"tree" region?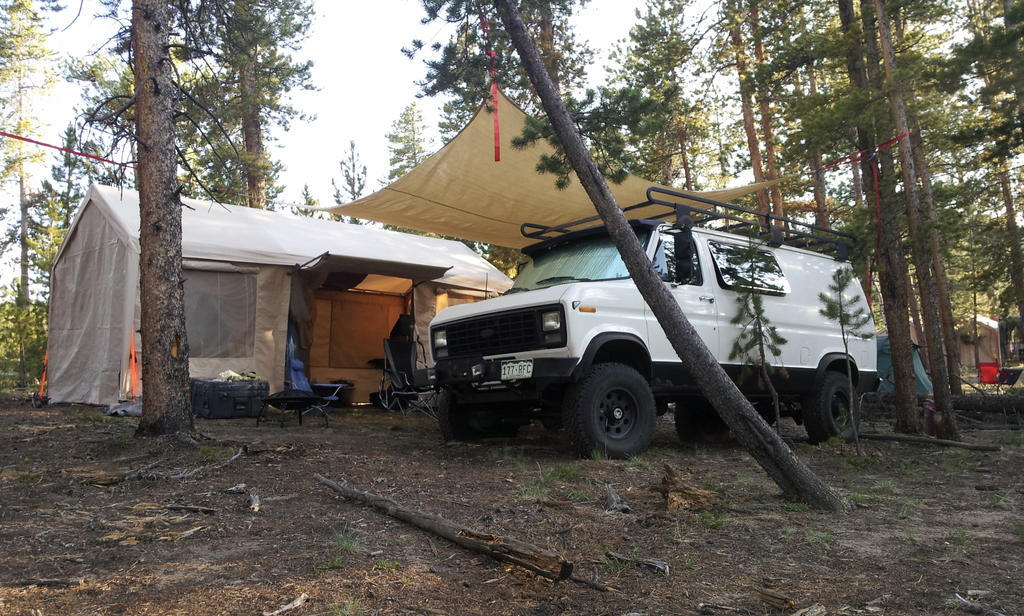
(x1=333, y1=139, x2=378, y2=227)
